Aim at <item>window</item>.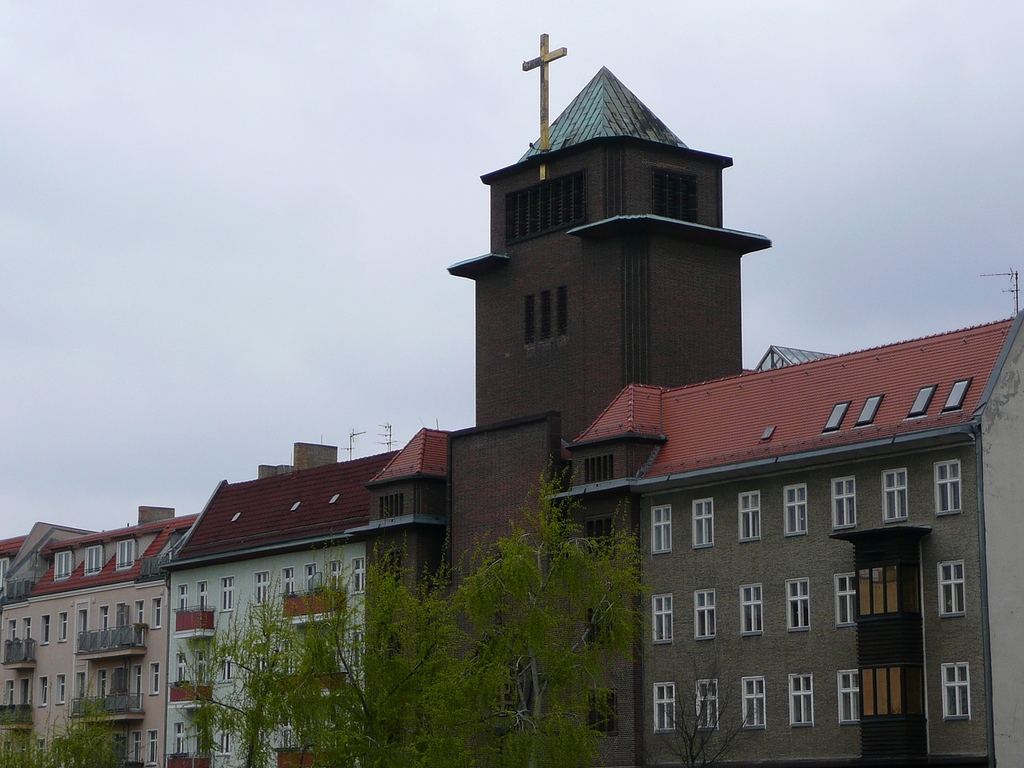
Aimed at x1=938 y1=662 x2=969 y2=718.
